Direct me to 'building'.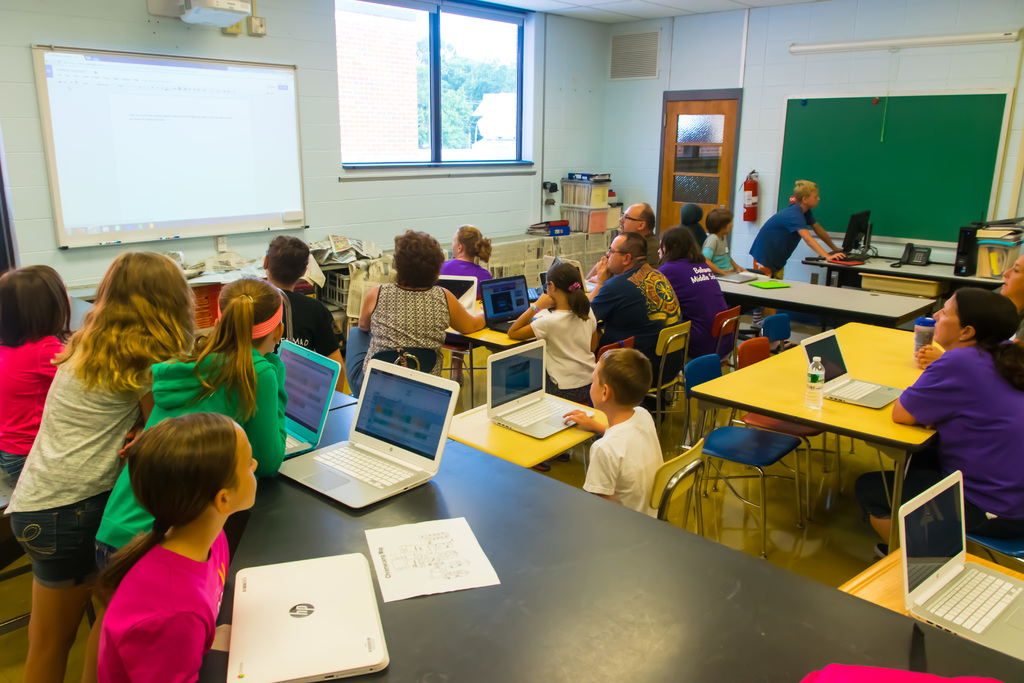
Direction: l=0, t=0, r=1023, b=682.
